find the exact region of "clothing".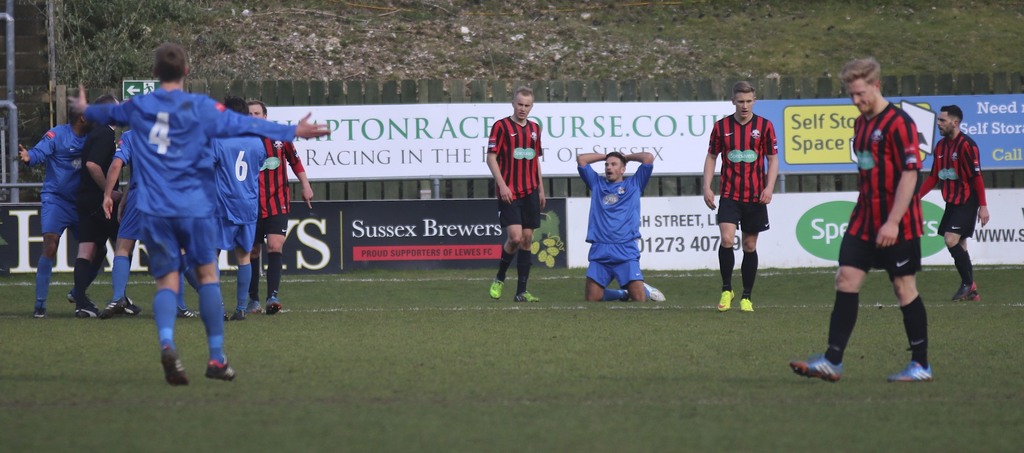
Exact region: left=707, top=116, right=777, bottom=228.
